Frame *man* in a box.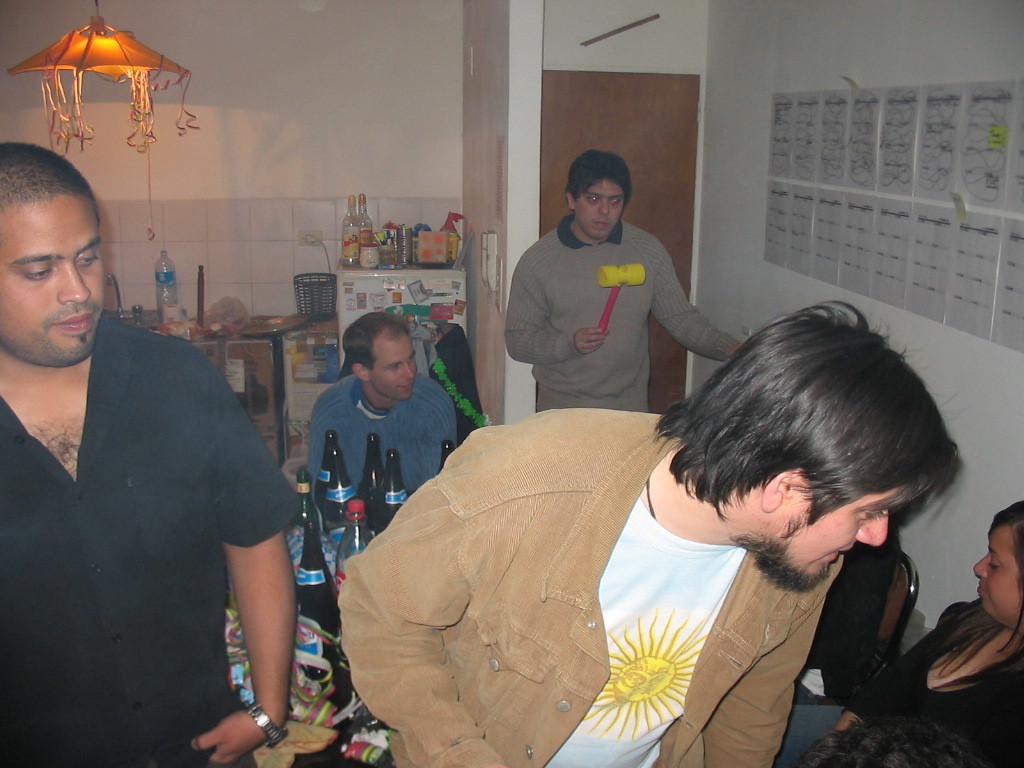
x1=291, y1=307, x2=455, y2=507.
